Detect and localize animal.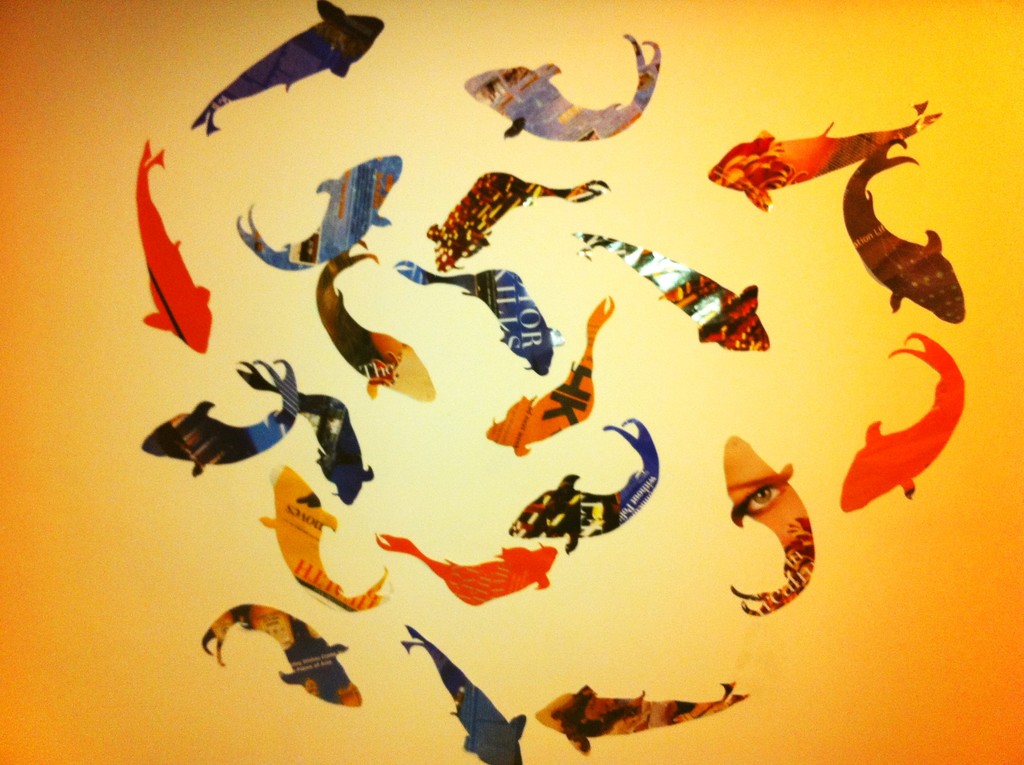
Localized at (left=420, top=171, right=611, bottom=271).
